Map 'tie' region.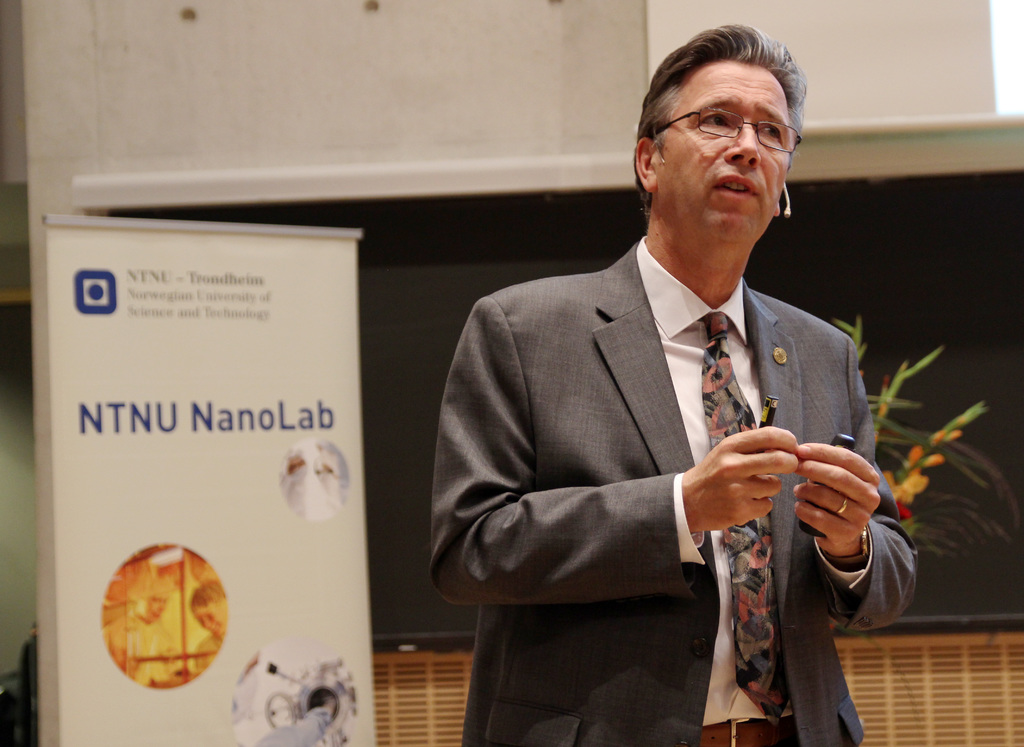
Mapped to {"left": 702, "top": 321, "right": 796, "bottom": 725}.
